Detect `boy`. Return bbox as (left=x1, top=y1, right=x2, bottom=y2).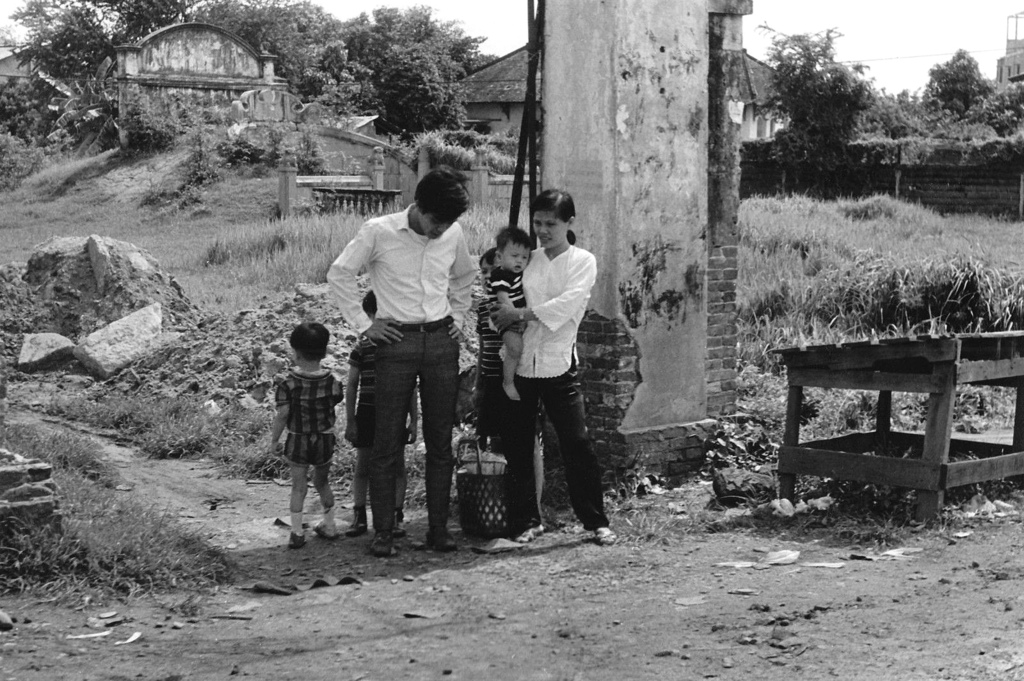
(left=469, top=252, right=550, bottom=540).
